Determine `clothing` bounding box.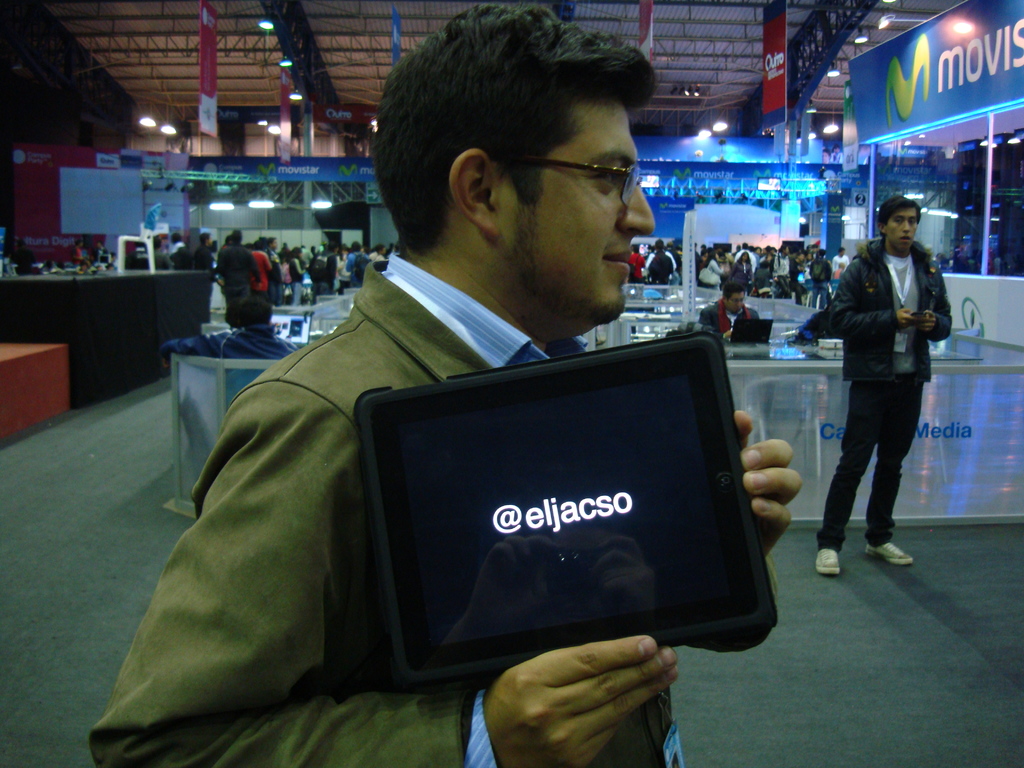
Determined: {"left": 312, "top": 257, "right": 328, "bottom": 291}.
